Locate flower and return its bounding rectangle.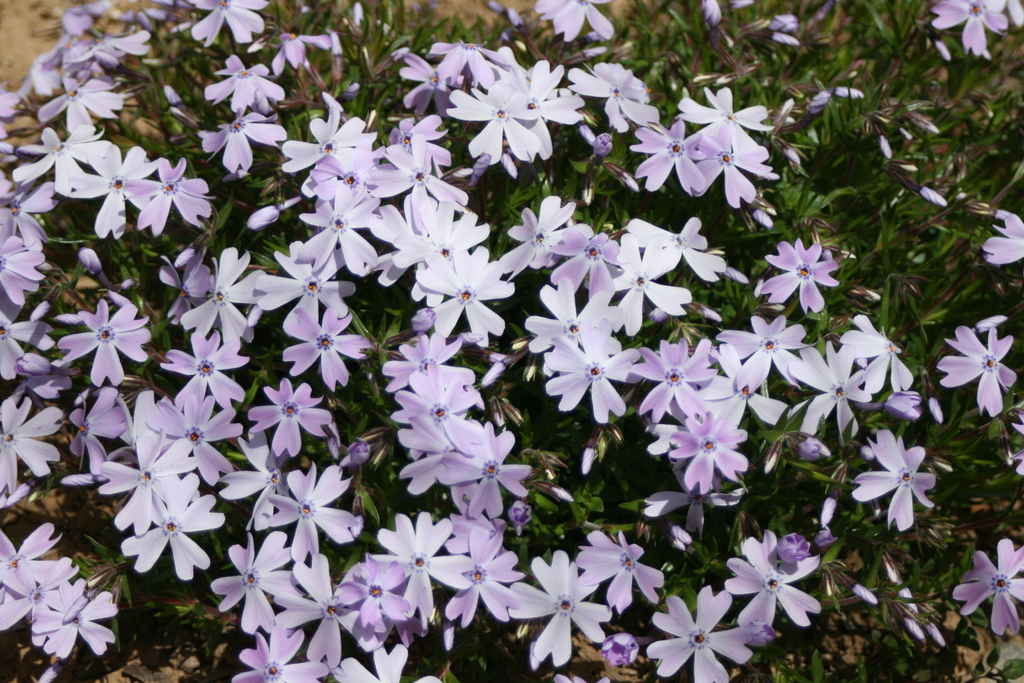
846, 573, 872, 607.
